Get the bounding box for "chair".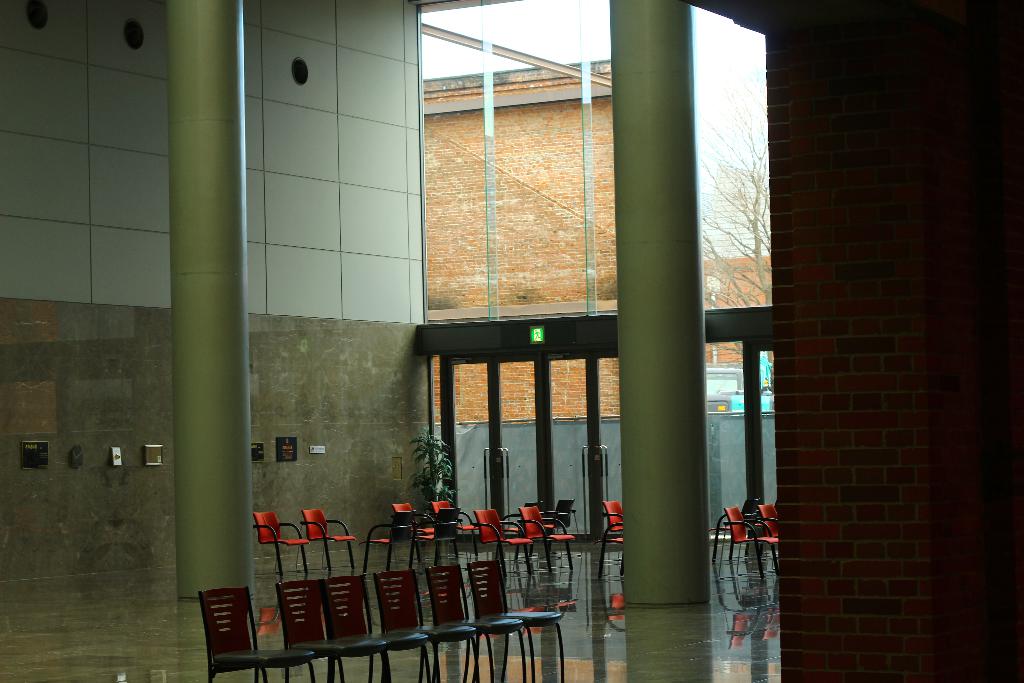
locate(202, 586, 317, 682).
